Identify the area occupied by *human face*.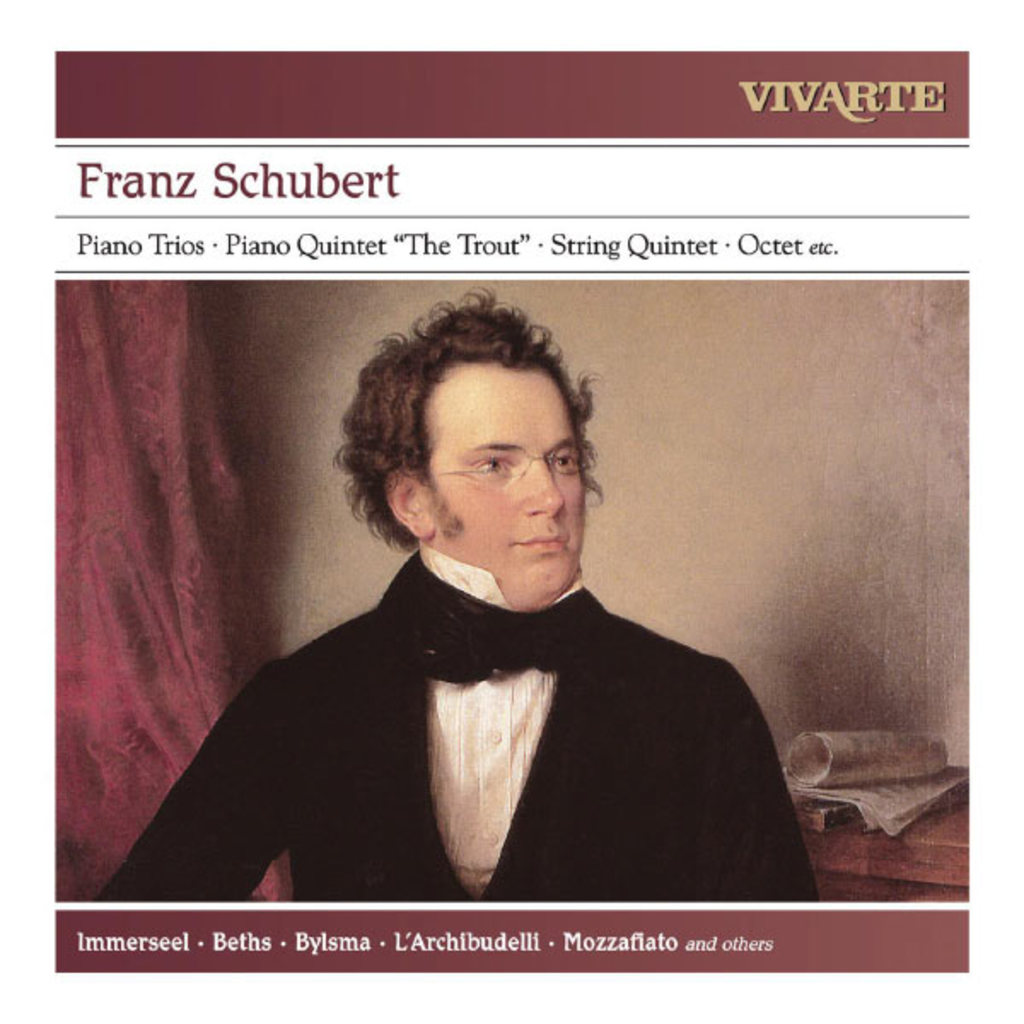
Area: (416,365,585,608).
